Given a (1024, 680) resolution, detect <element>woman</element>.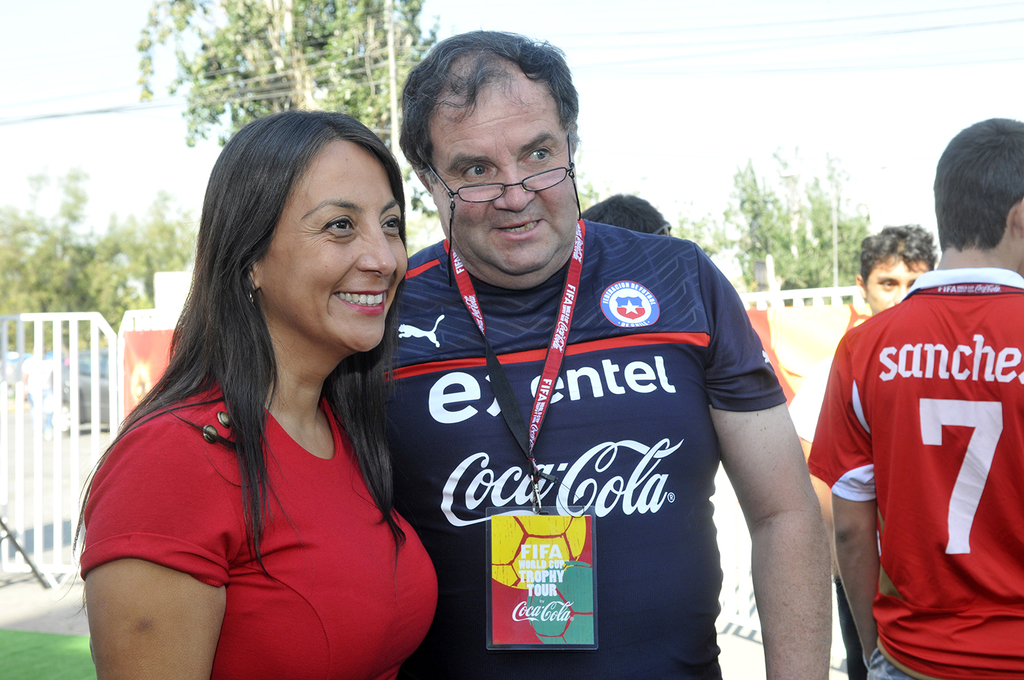
bbox=[69, 91, 440, 675].
